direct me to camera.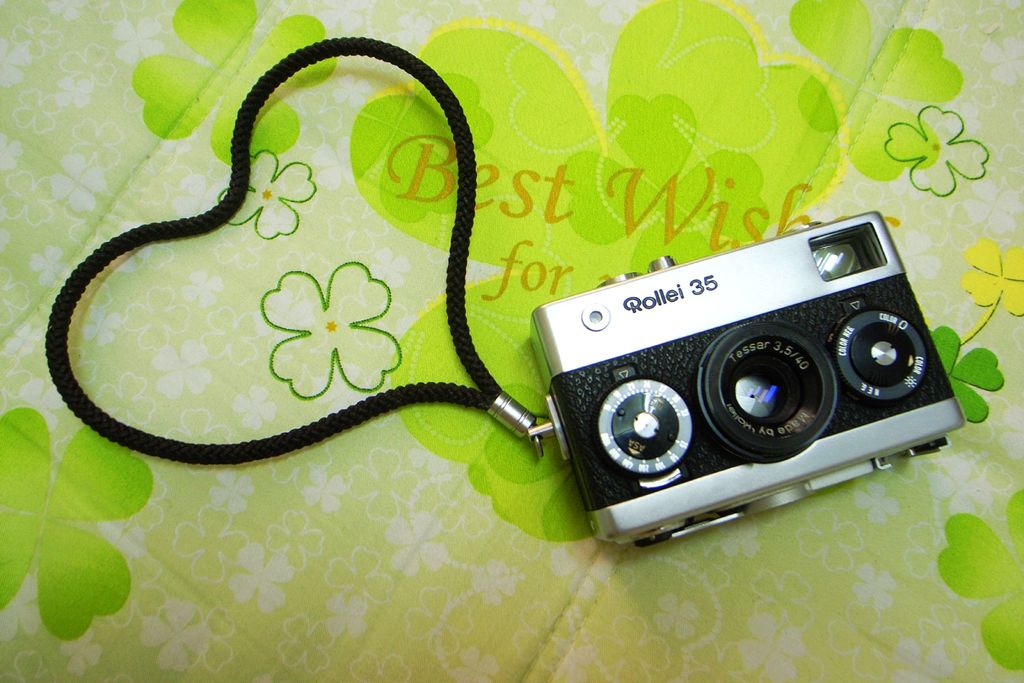
Direction: (x1=529, y1=210, x2=966, y2=551).
